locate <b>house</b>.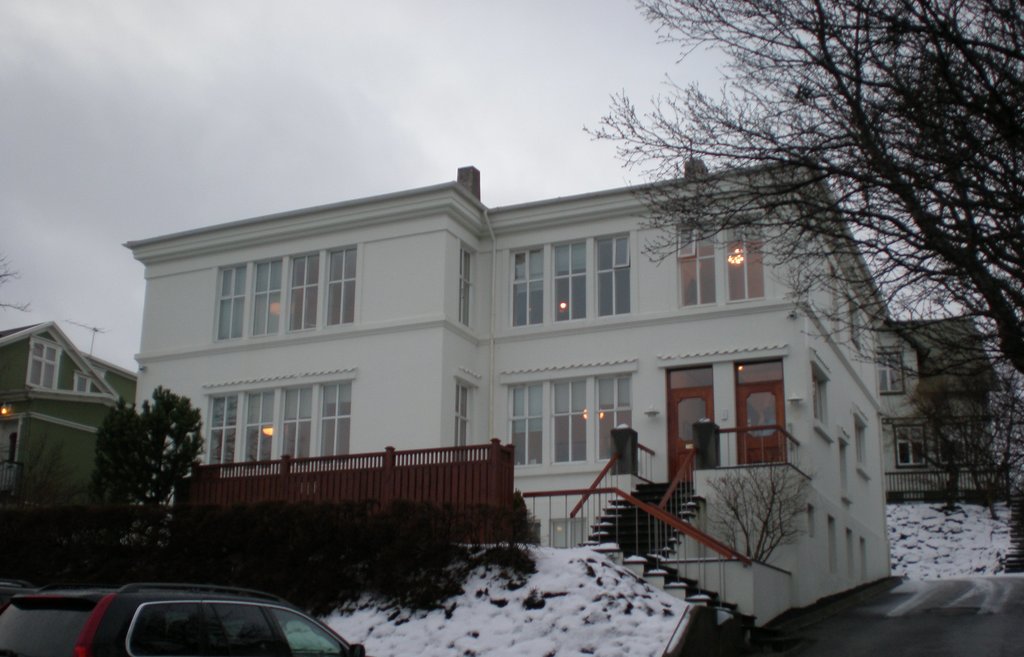
Bounding box: box(0, 316, 134, 506).
